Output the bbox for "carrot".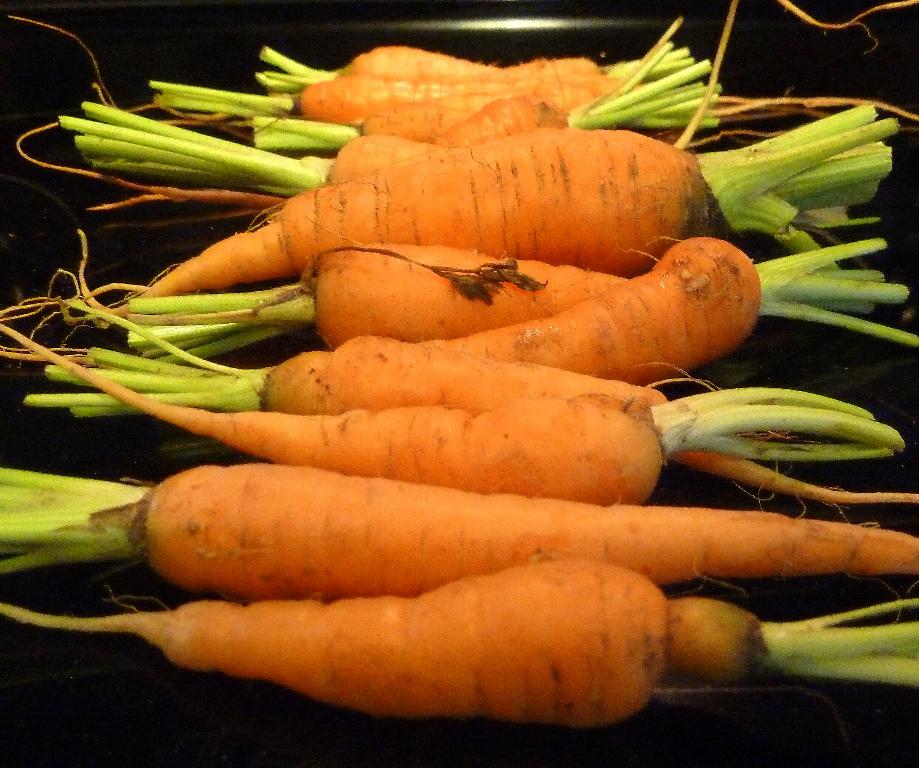
bbox(296, 82, 609, 130).
